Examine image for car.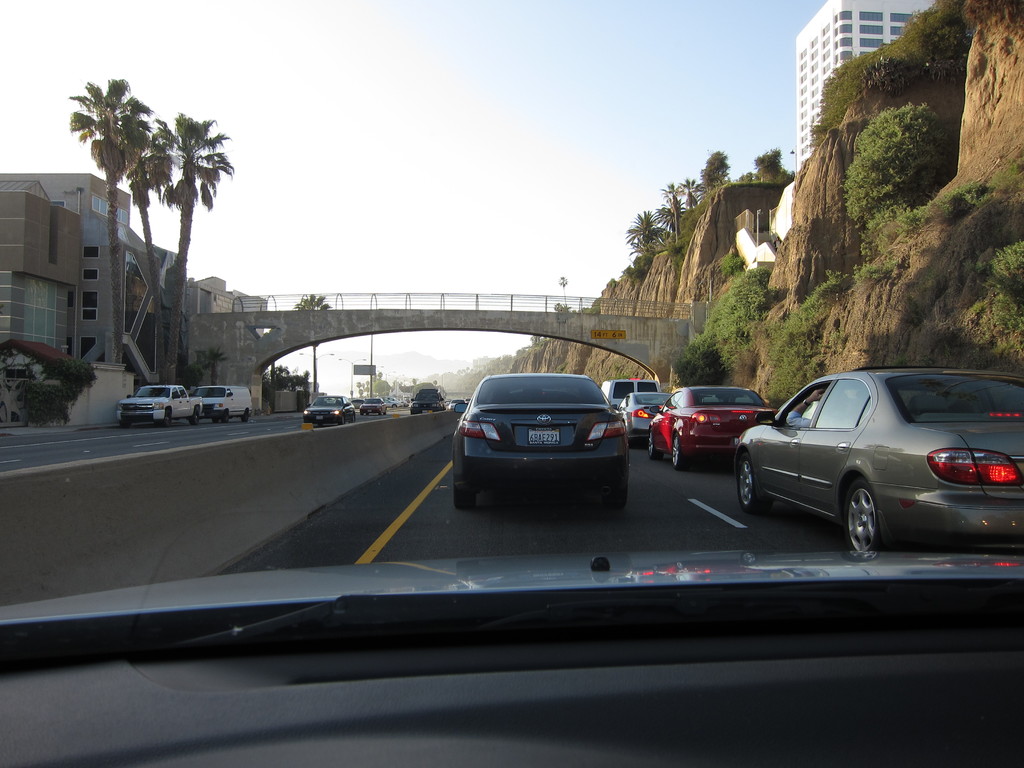
Examination result: bbox(387, 400, 400, 410).
